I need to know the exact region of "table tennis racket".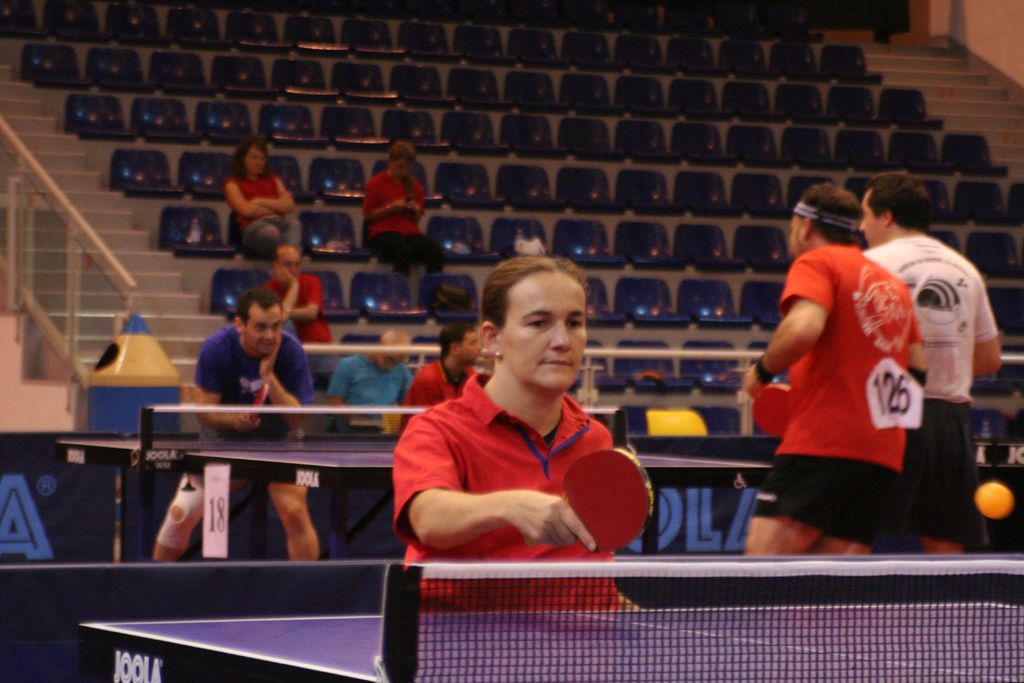
Region: locate(248, 383, 269, 420).
